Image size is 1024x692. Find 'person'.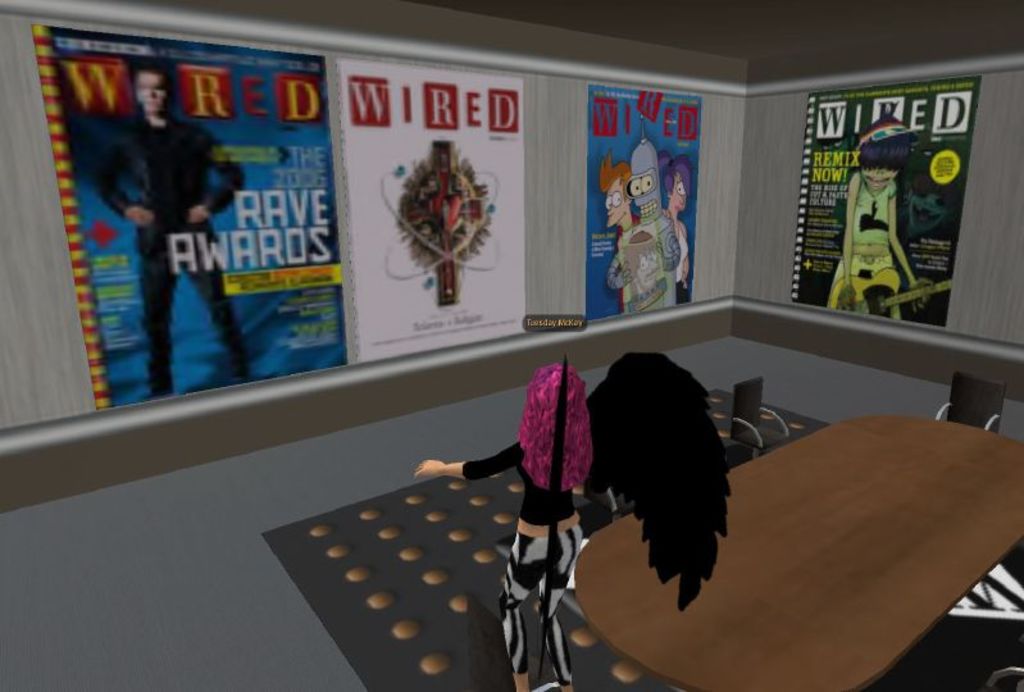
crop(828, 132, 938, 318).
